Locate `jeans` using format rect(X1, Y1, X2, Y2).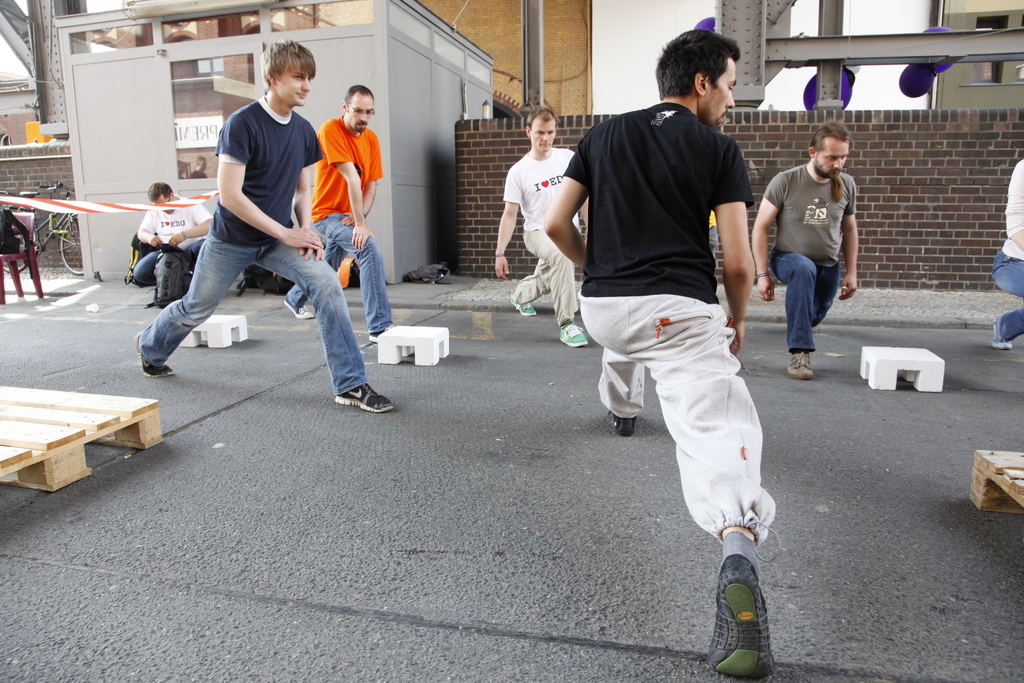
rect(996, 250, 1023, 336).
